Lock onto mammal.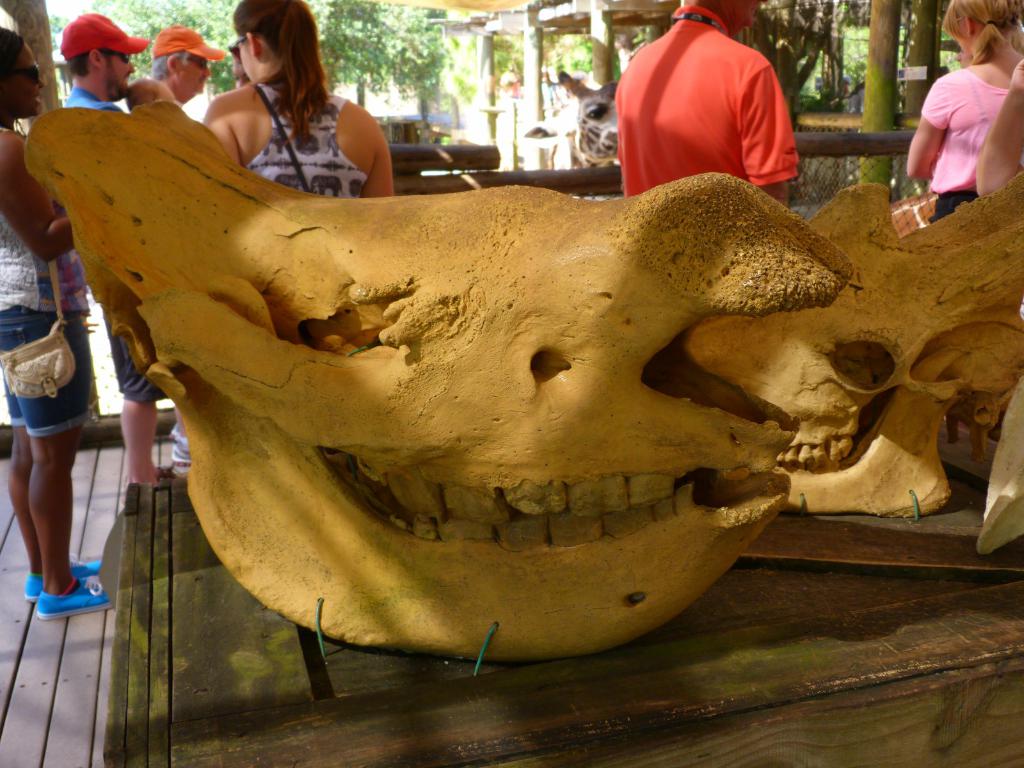
Locked: <bbox>123, 77, 168, 115</bbox>.
